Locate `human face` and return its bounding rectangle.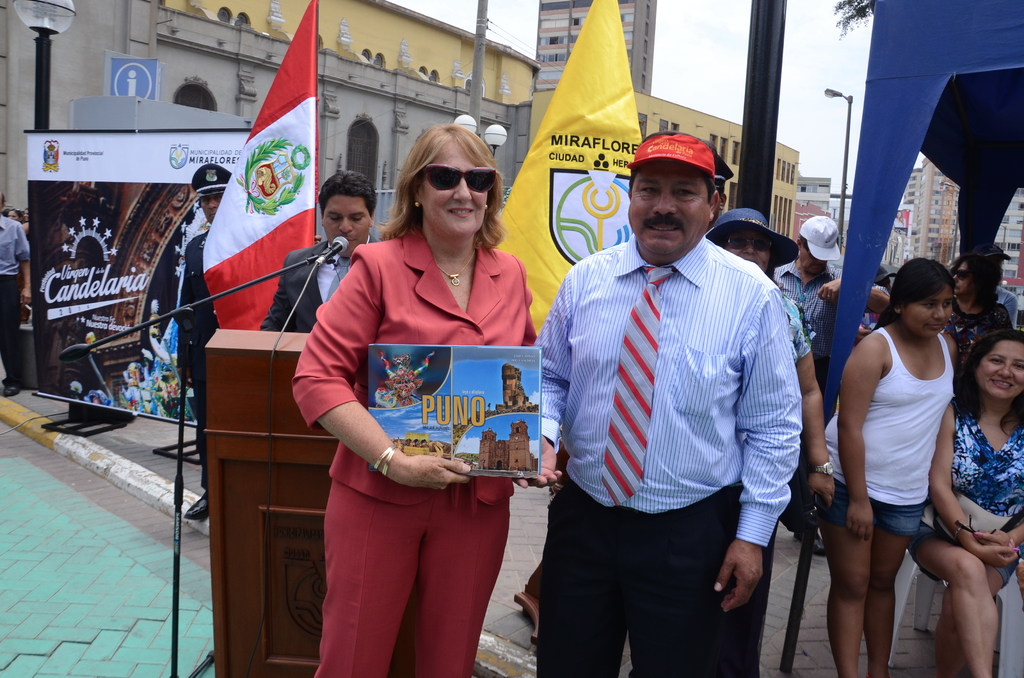
{"x1": 719, "y1": 226, "x2": 770, "y2": 273}.
